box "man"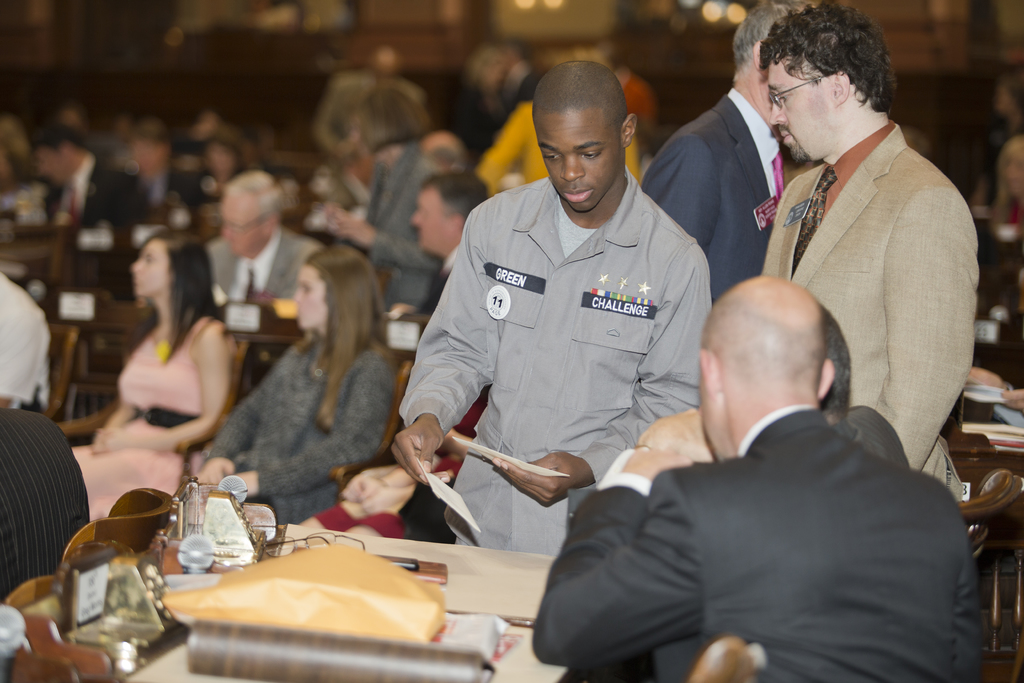
[x1=639, y1=13, x2=799, y2=306]
